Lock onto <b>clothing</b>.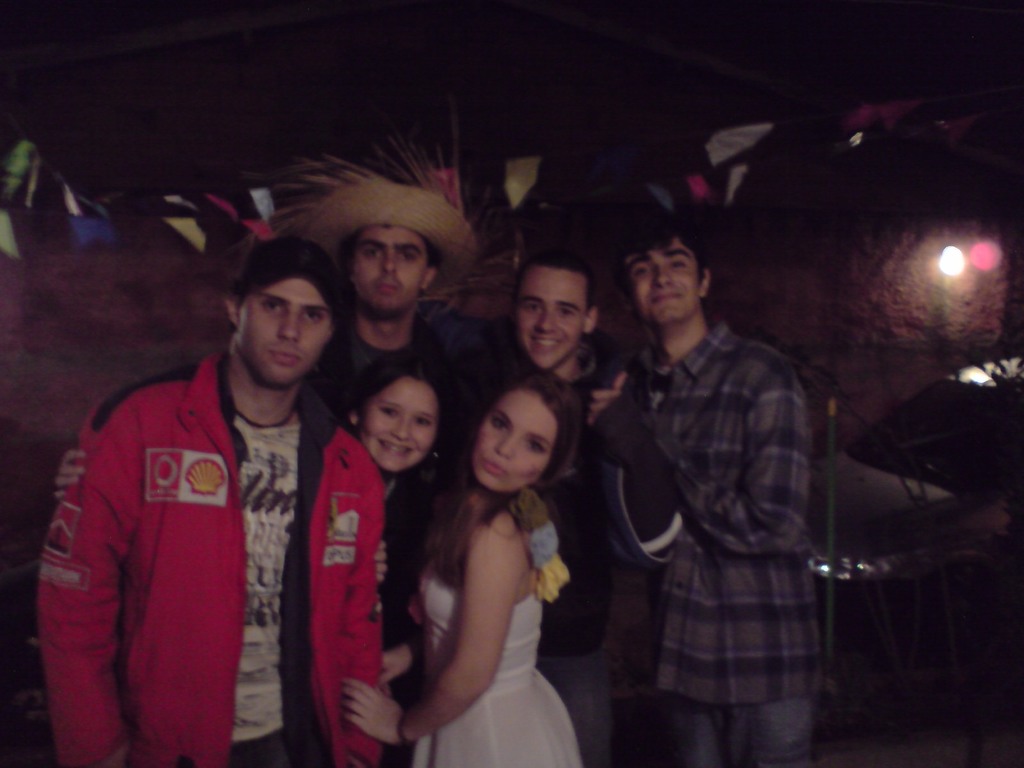
Locked: x1=496 y1=323 x2=685 y2=767.
